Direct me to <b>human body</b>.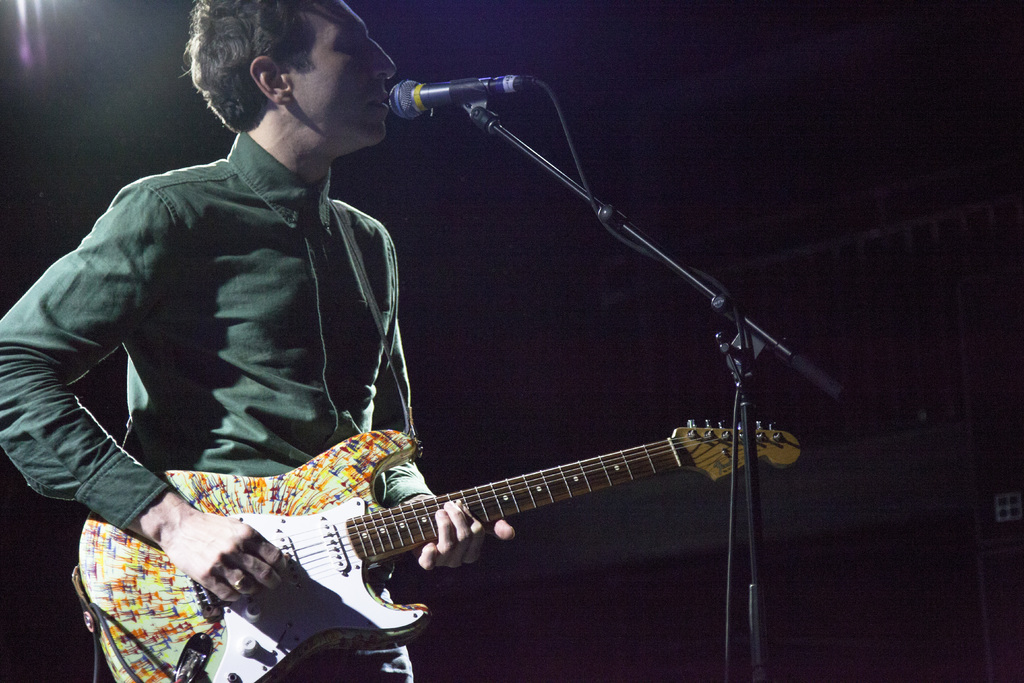
Direction: l=0, t=0, r=515, b=682.
